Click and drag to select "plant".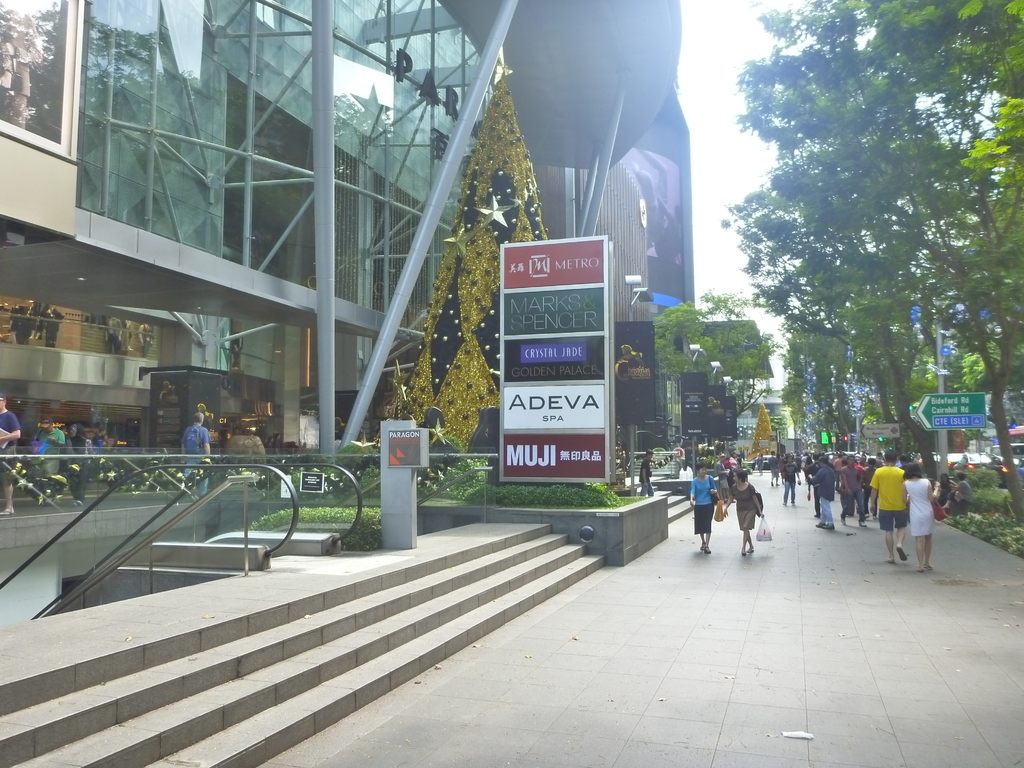
Selection: x1=419 y1=459 x2=499 y2=505.
